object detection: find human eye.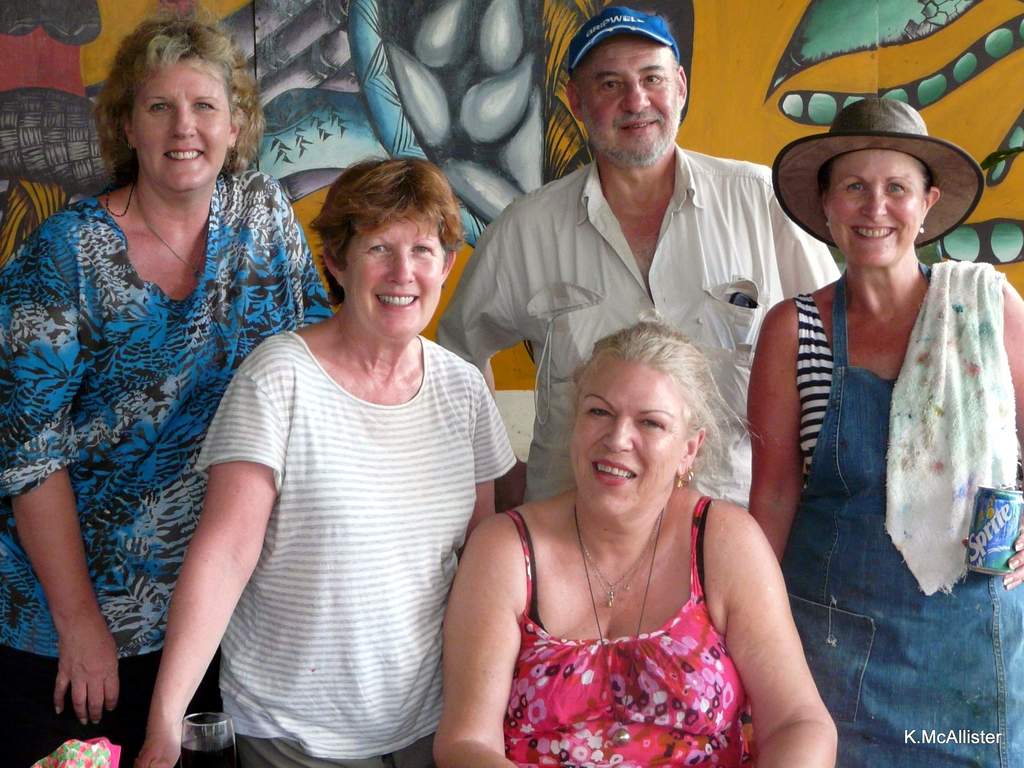
(x1=883, y1=181, x2=906, y2=197).
